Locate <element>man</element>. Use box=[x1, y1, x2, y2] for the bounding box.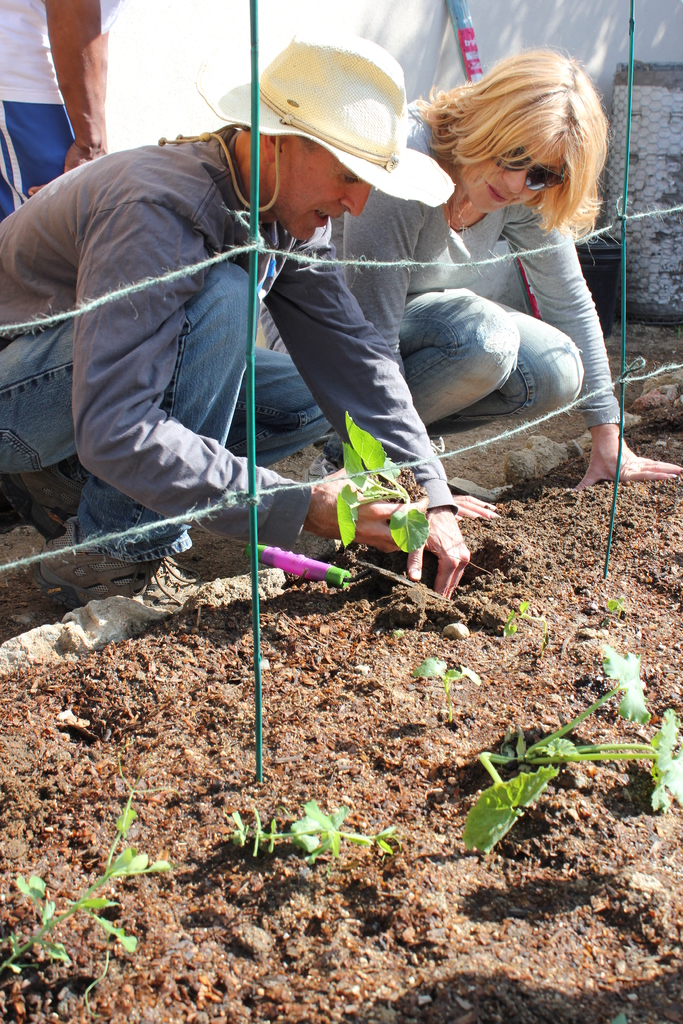
box=[0, 0, 122, 218].
